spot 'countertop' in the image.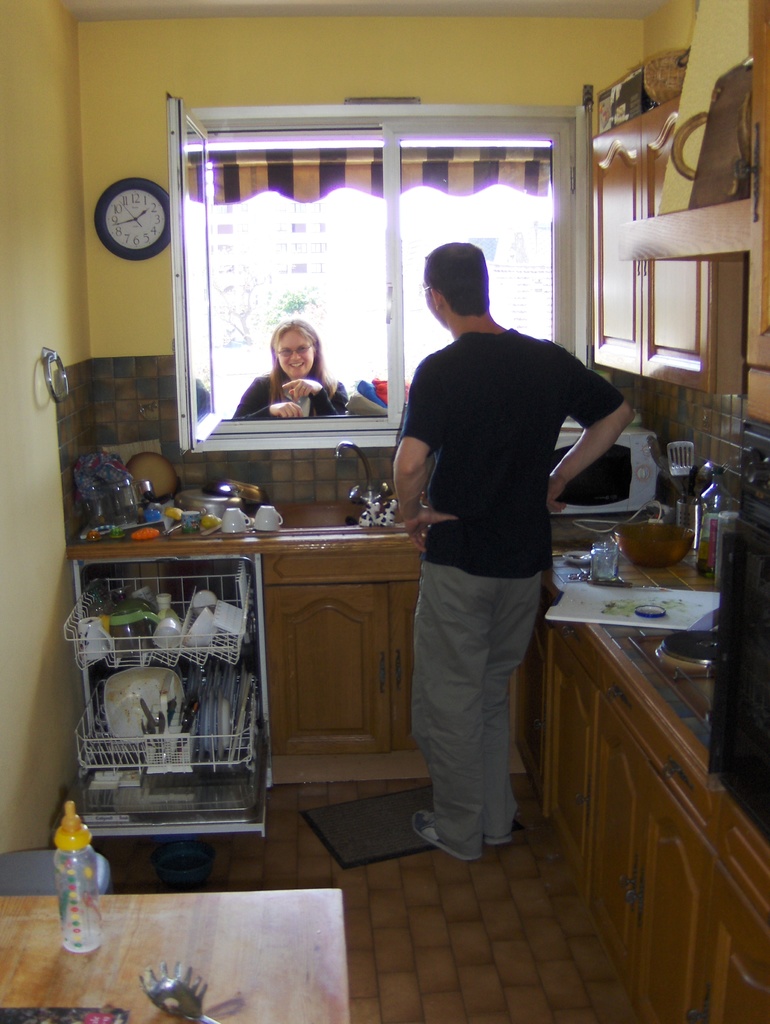
'countertop' found at [x1=67, y1=488, x2=769, y2=1023].
